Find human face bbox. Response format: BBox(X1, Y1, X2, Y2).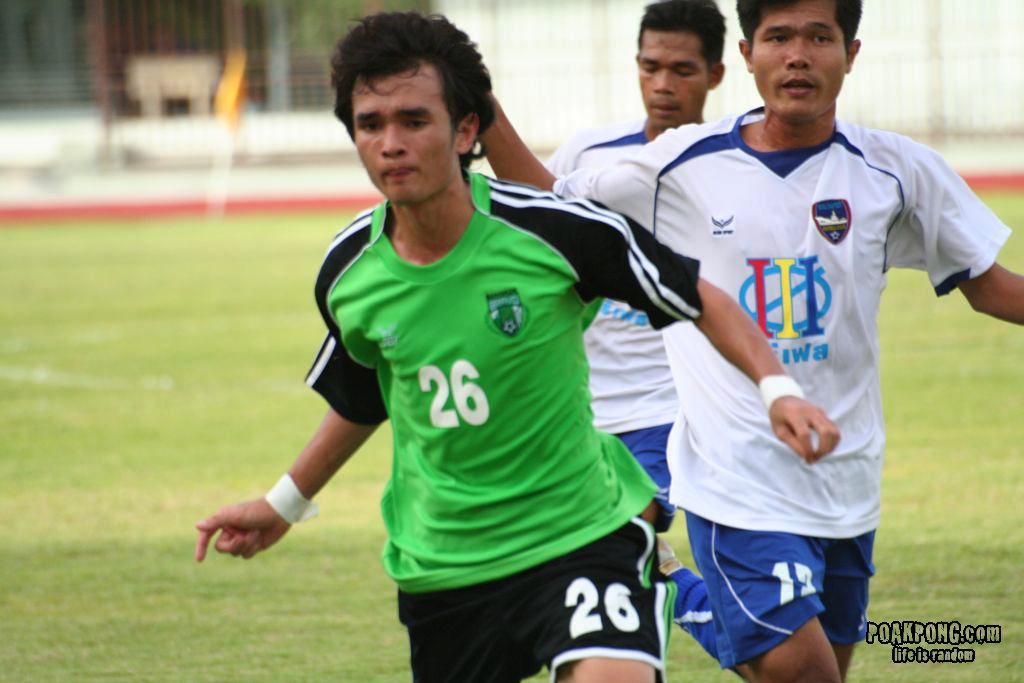
BBox(354, 67, 452, 203).
